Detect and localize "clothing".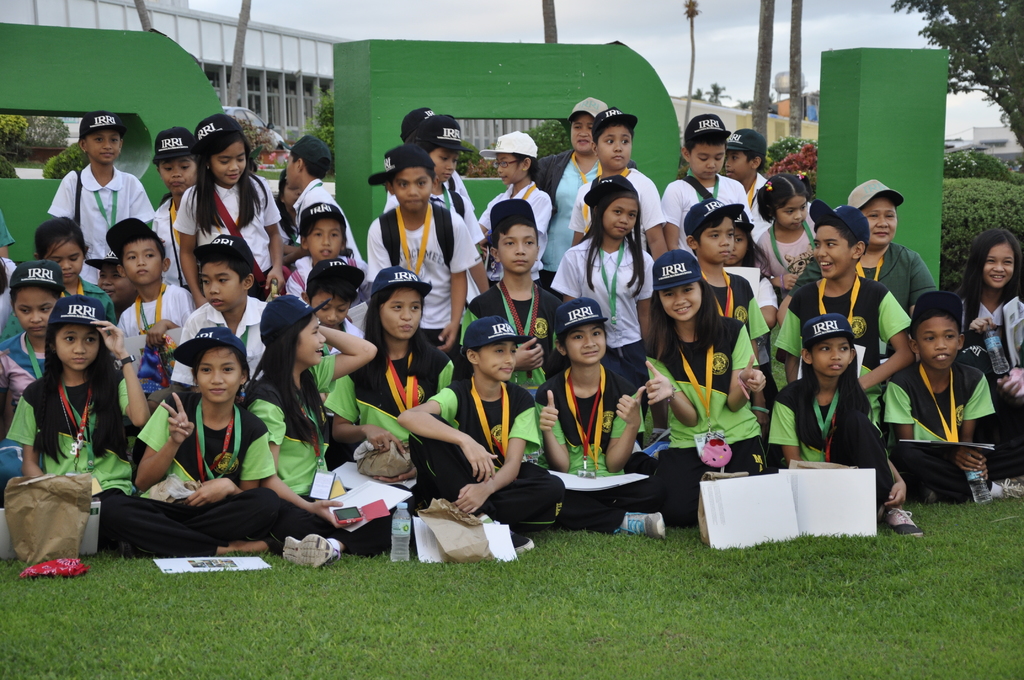
Localized at select_region(276, 215, 297, 247).
